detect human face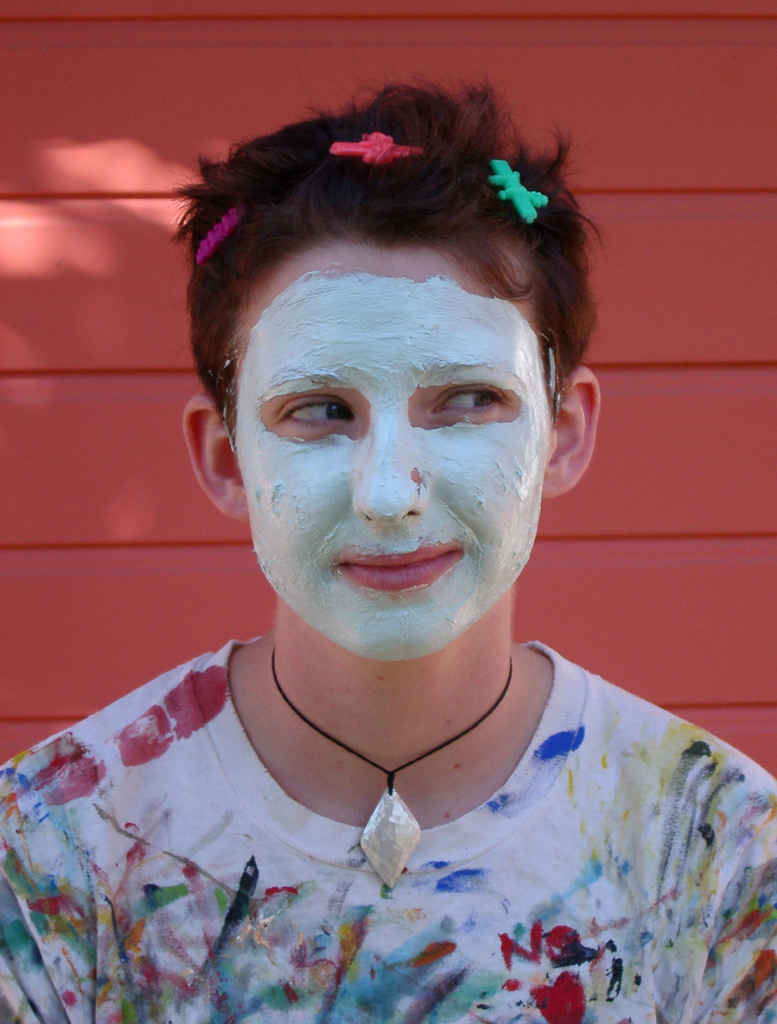
crop(238, 241, 555, 662)
